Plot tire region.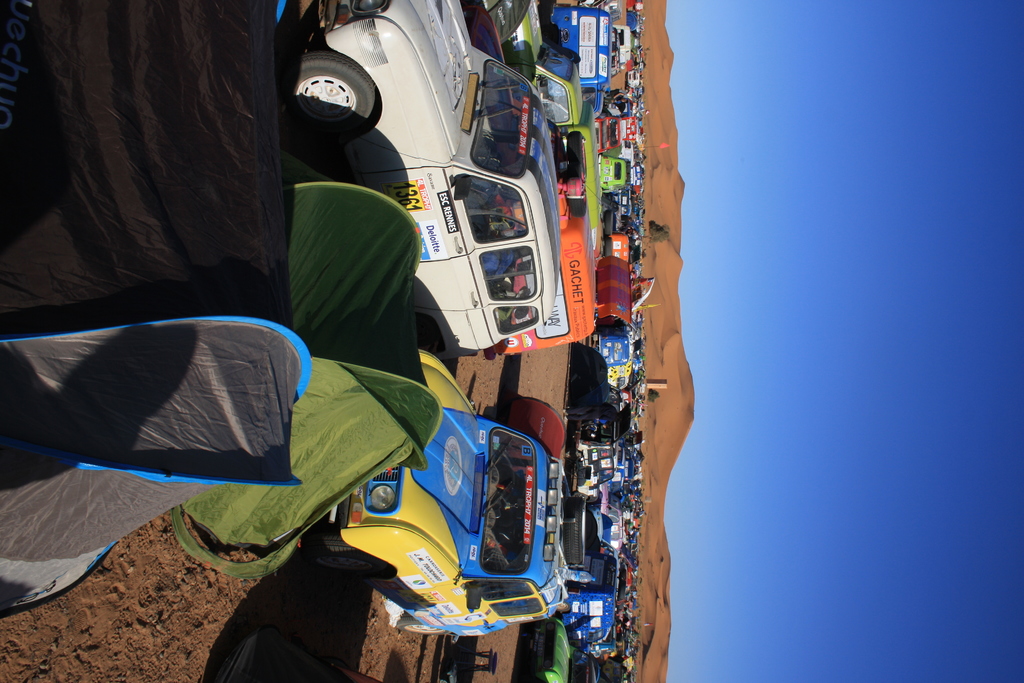
Plotted at 394, 609, 444, 638.
